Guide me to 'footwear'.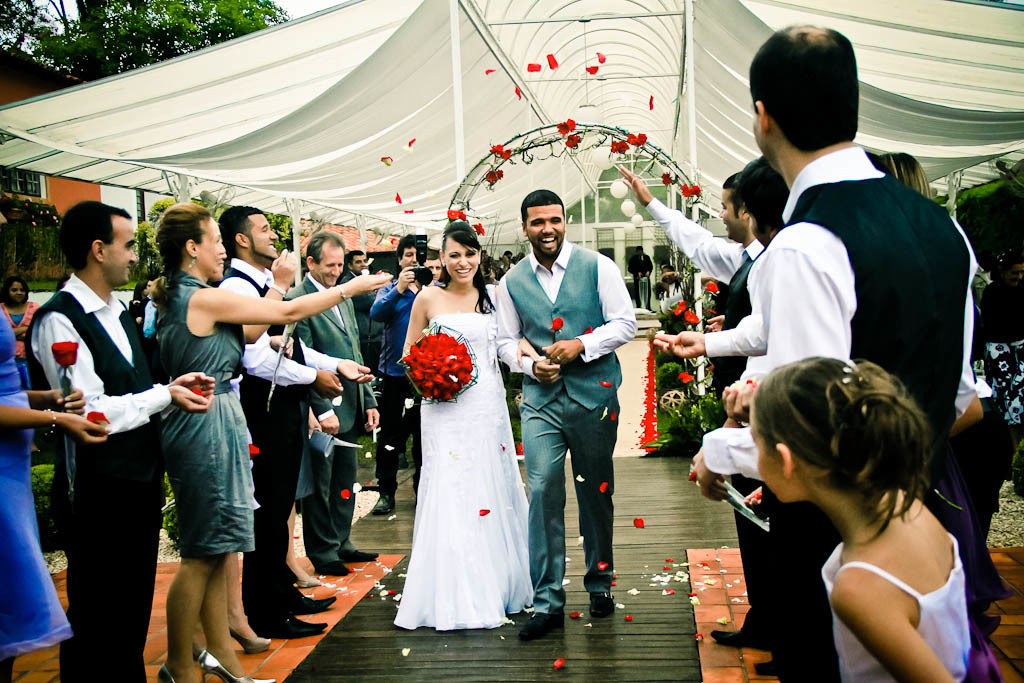
Guidance: region(512, 612, 564, 640).
